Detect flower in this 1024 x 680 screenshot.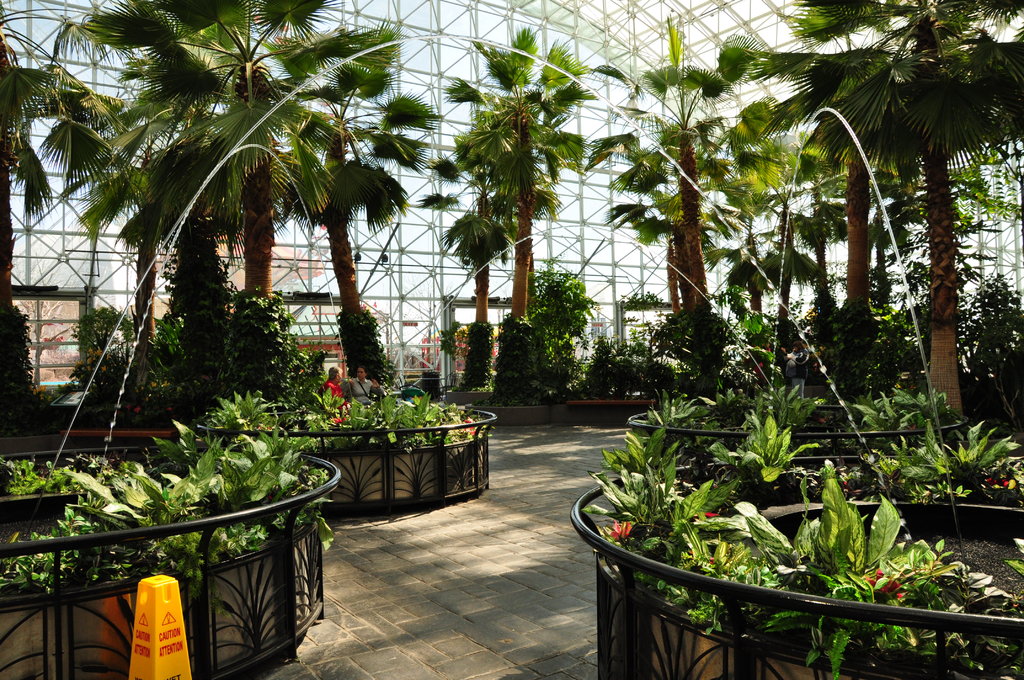
Detection: pyautogui.locateOnScreen(863, 568, 897, 602).
